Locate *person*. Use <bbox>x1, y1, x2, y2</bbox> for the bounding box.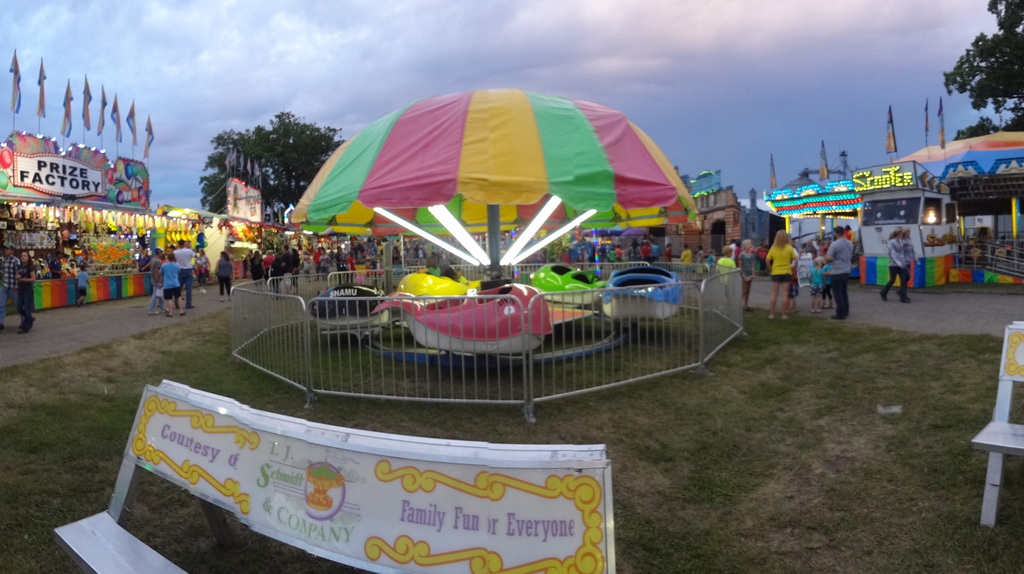
<bbox>161, 249, 183, 324</bbox>.
